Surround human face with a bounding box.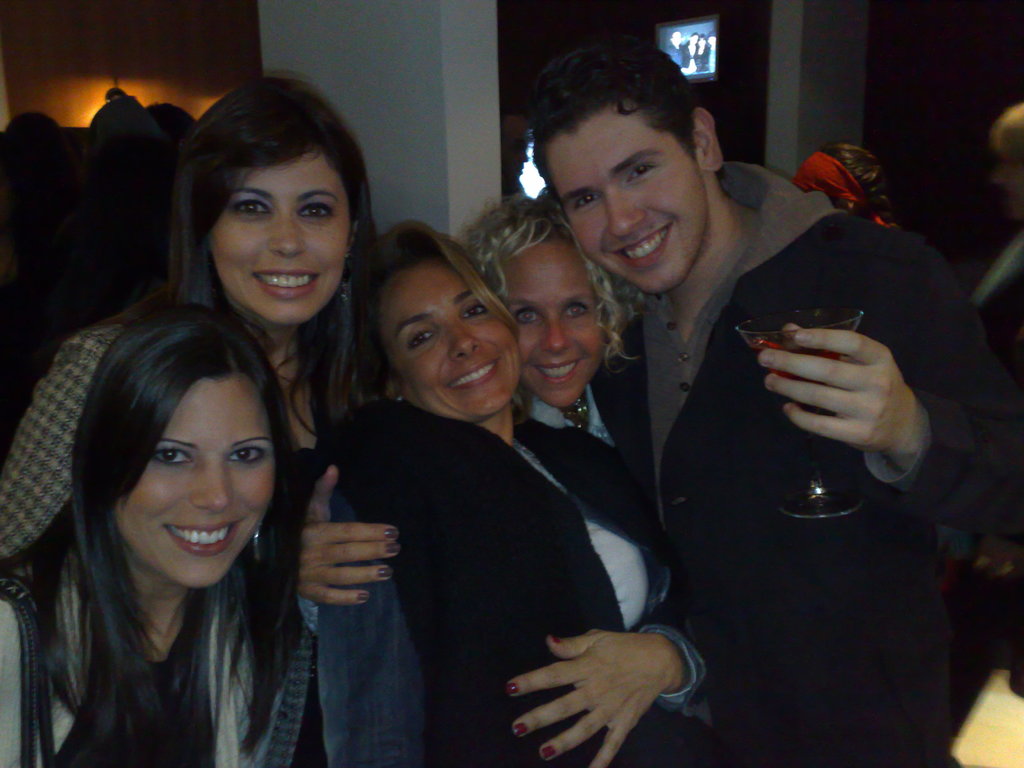
<box>547,106,703,292</box>.
